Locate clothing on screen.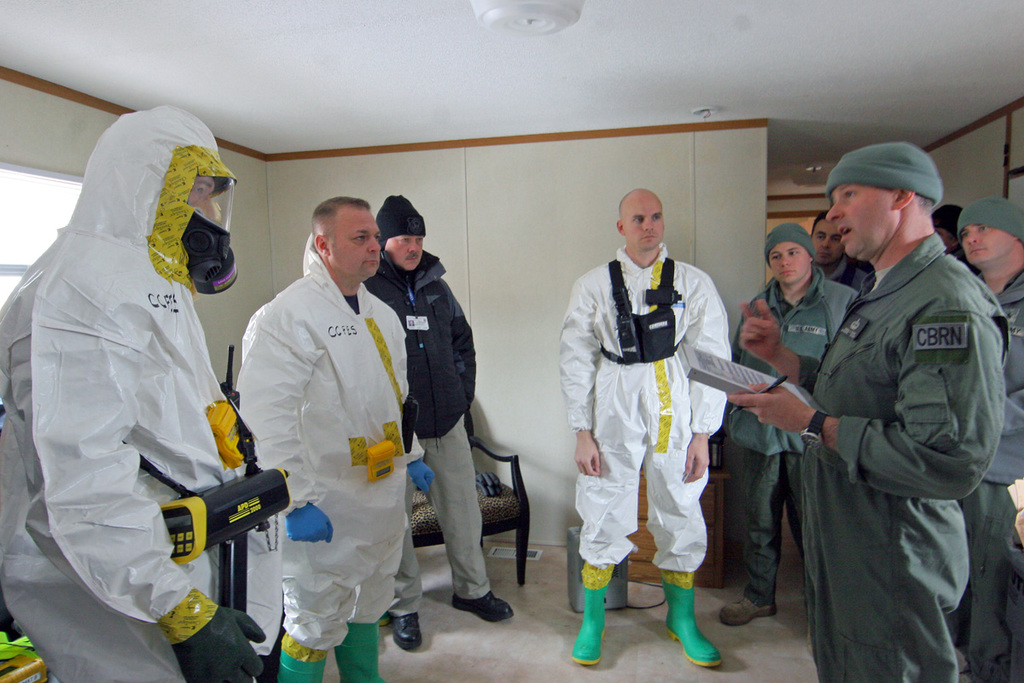
On screen at crop(555, 243, 733, 575).
